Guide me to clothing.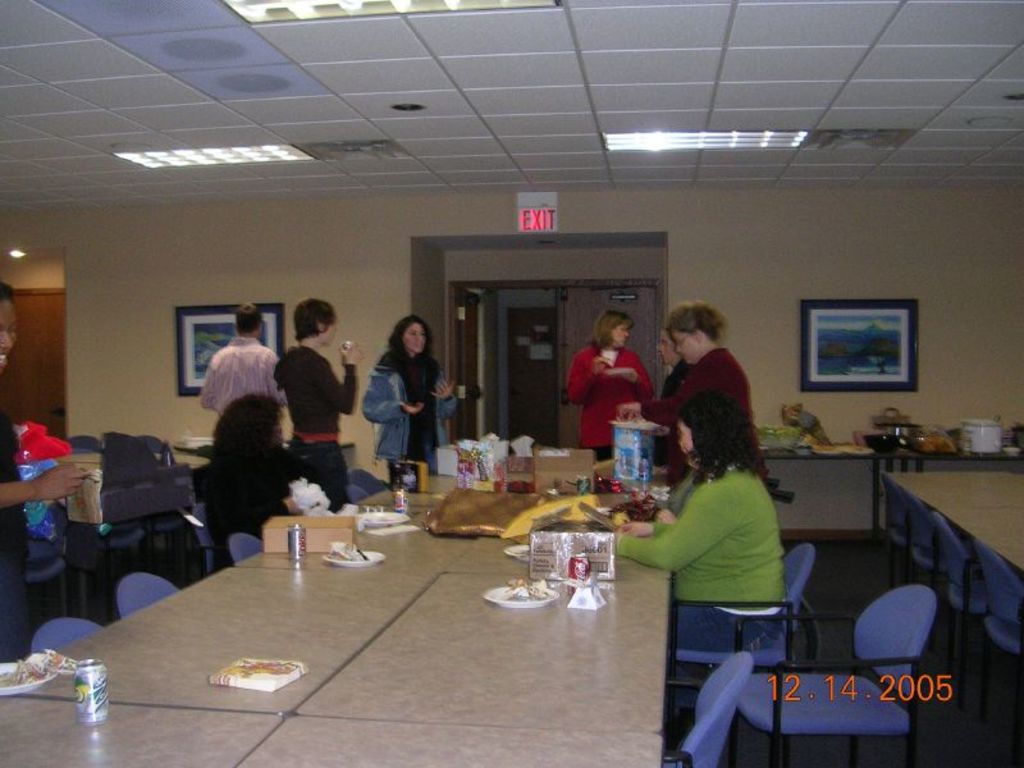
Guidance: bbox=[278, 338, 364, 498].
